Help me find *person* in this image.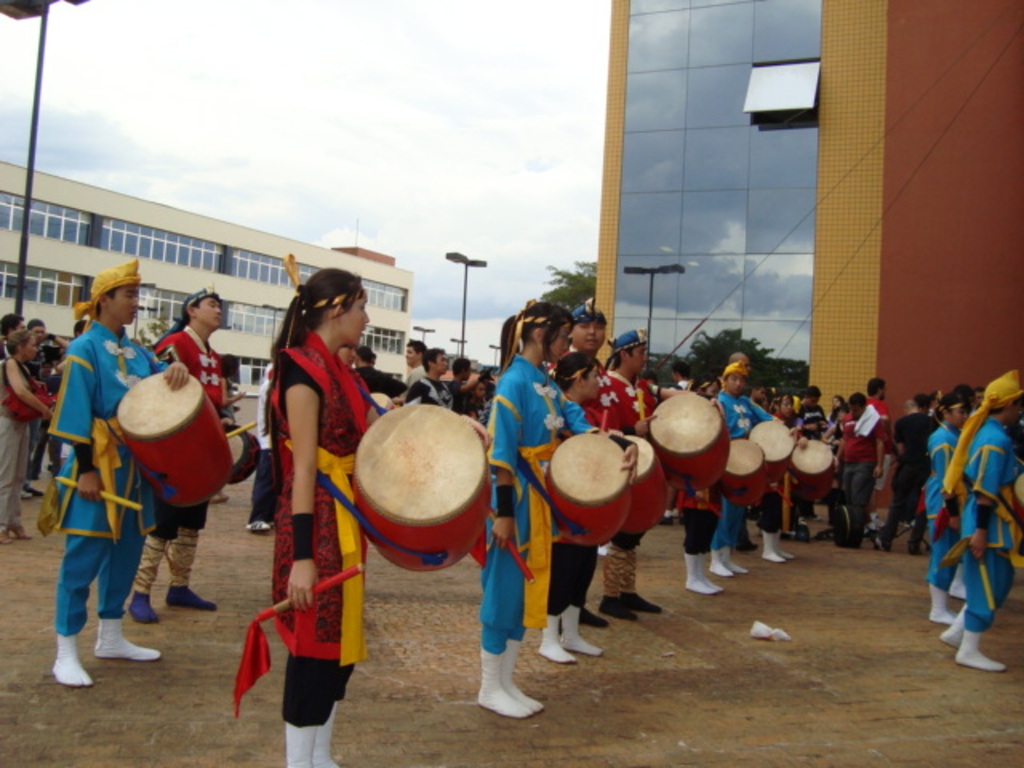
Found it: left=947, top=366, right=1022, bottom=667.
